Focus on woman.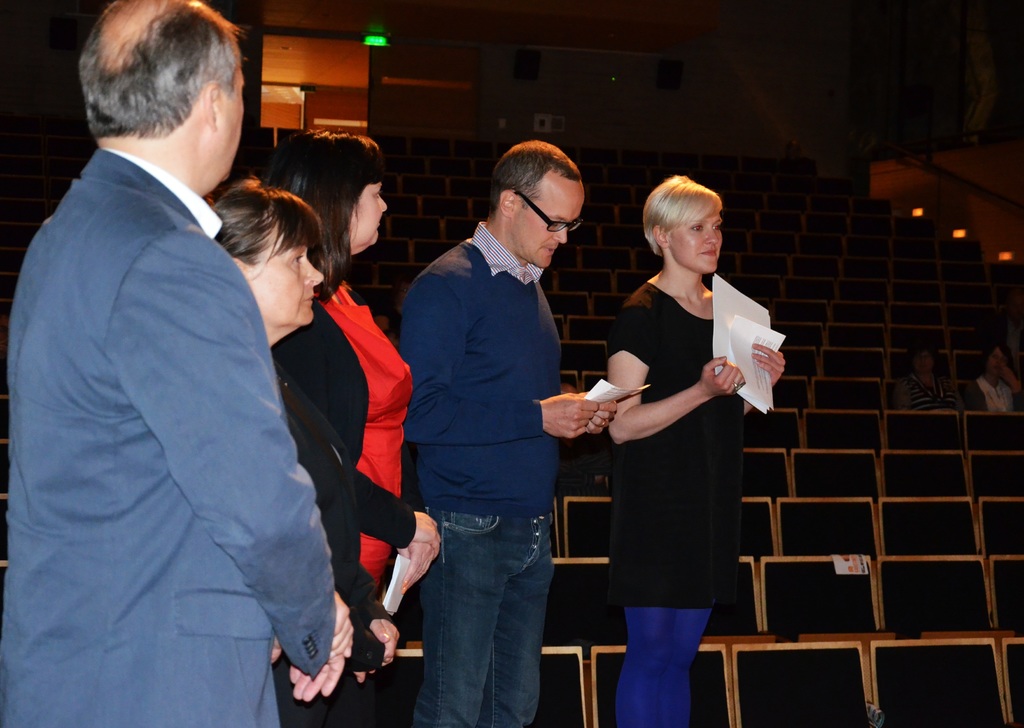
Focused at [886,340,964,414].
